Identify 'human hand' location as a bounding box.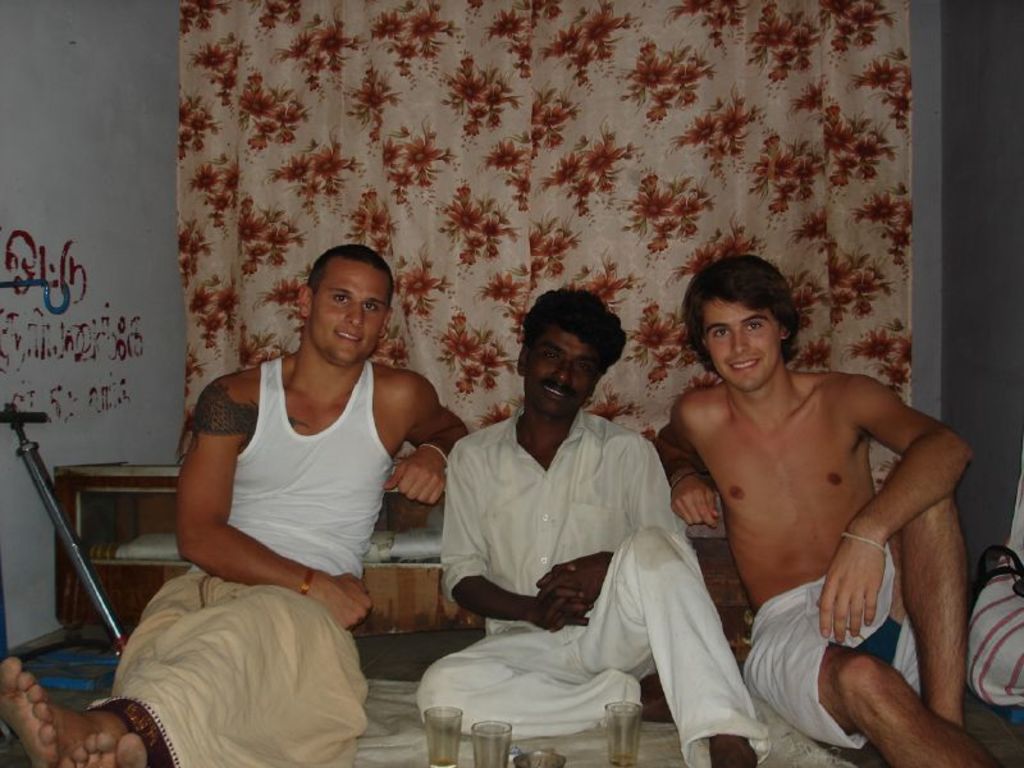
[669,472,722,530].
